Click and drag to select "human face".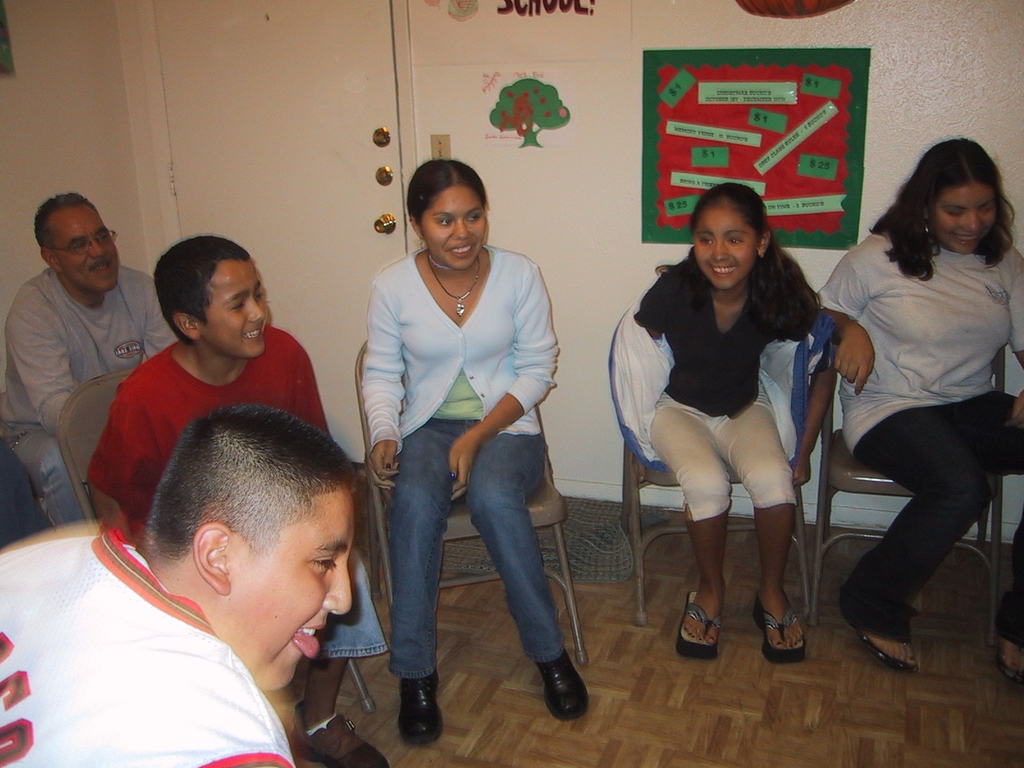
Selection: pyautogui.locateOnScreen(429, 196, 488, 269).
